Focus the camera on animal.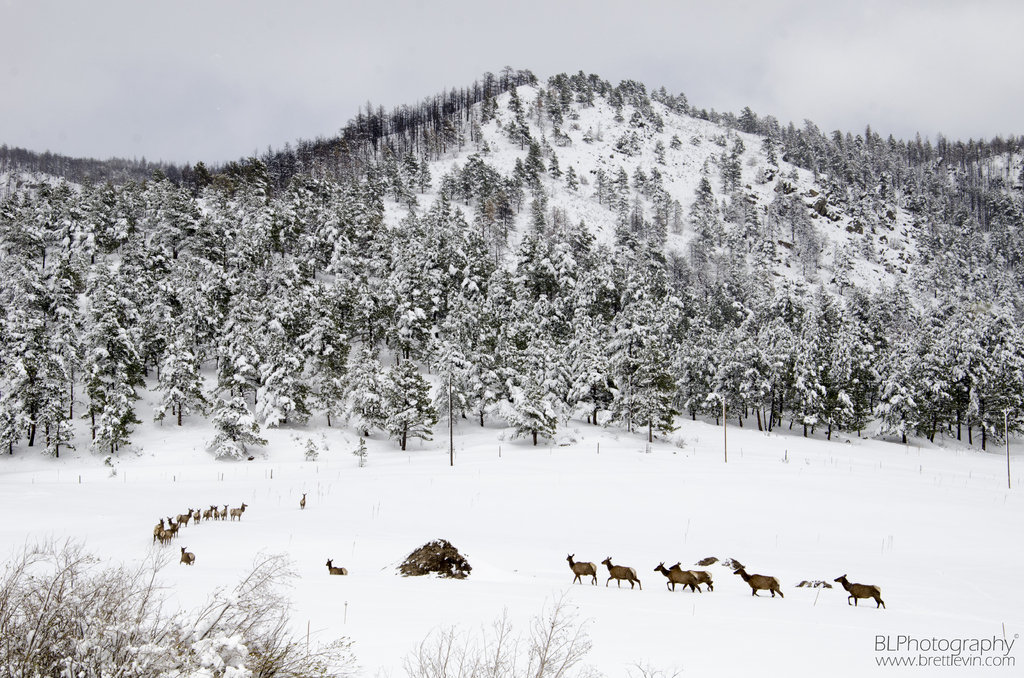
Focus region: BBox(600, 557, 639, 588).
